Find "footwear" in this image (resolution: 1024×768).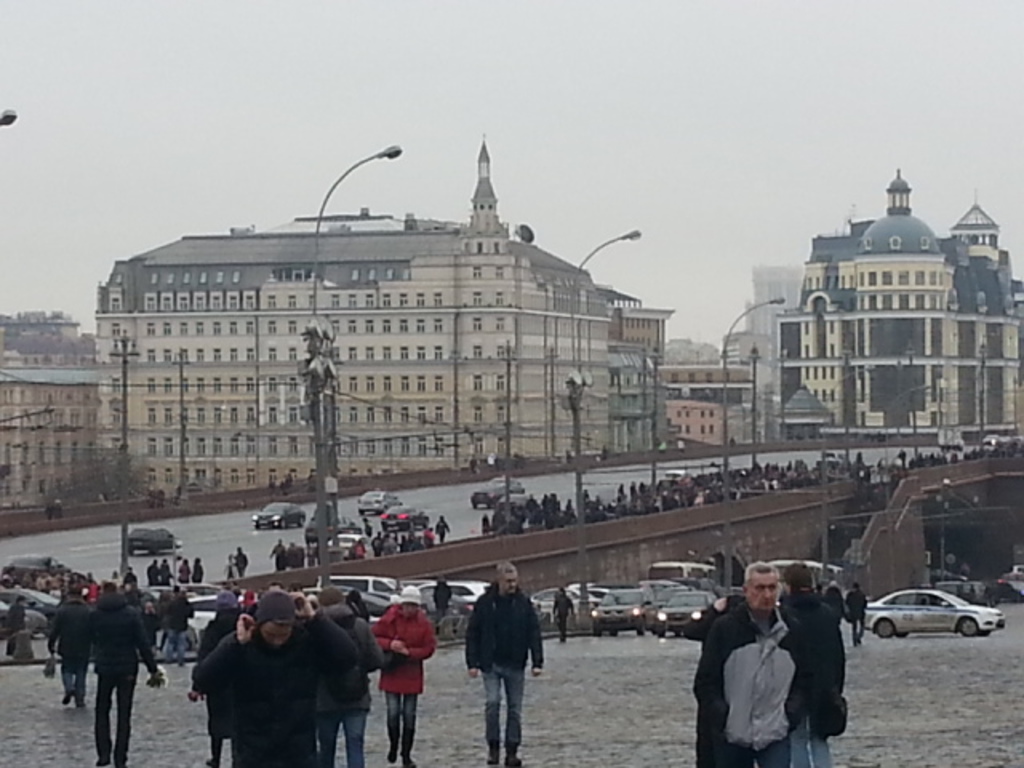
61,686,72,702.
